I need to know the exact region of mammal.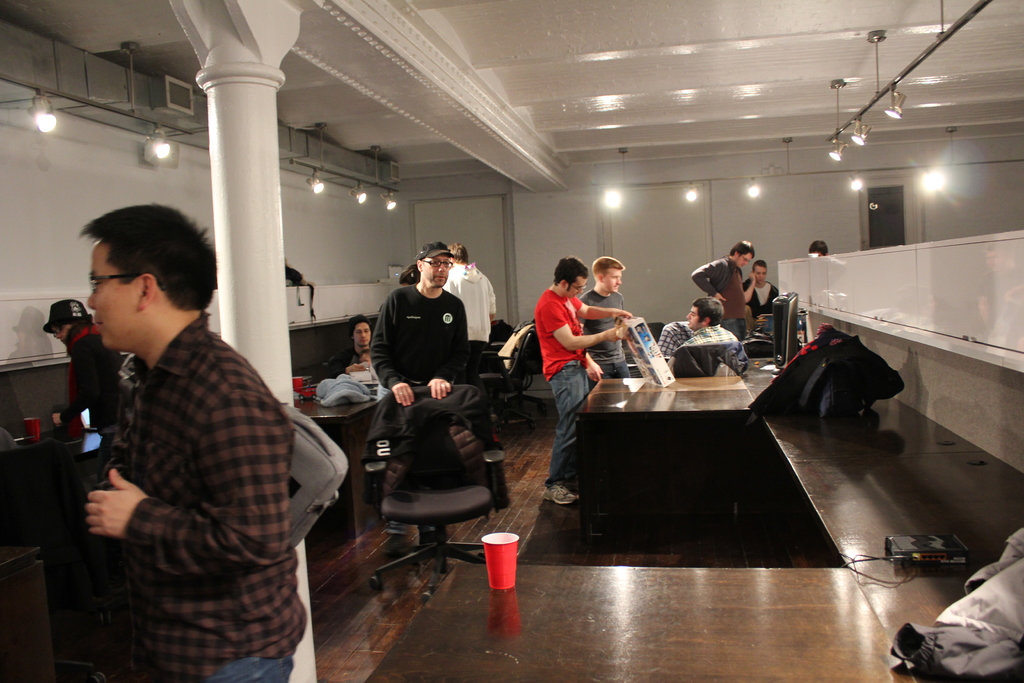
Region: {"left": 35, "top": 204, "right": 335, "bottom": 659}.
